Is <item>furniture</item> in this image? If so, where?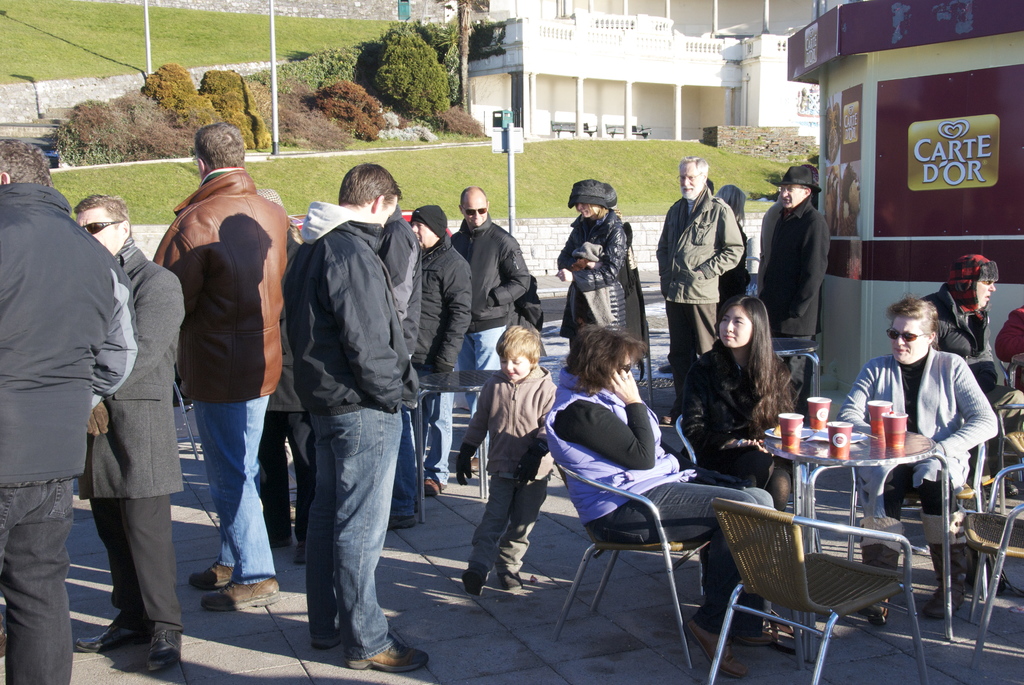
Yes, at 960, 457, 1023, 675.
